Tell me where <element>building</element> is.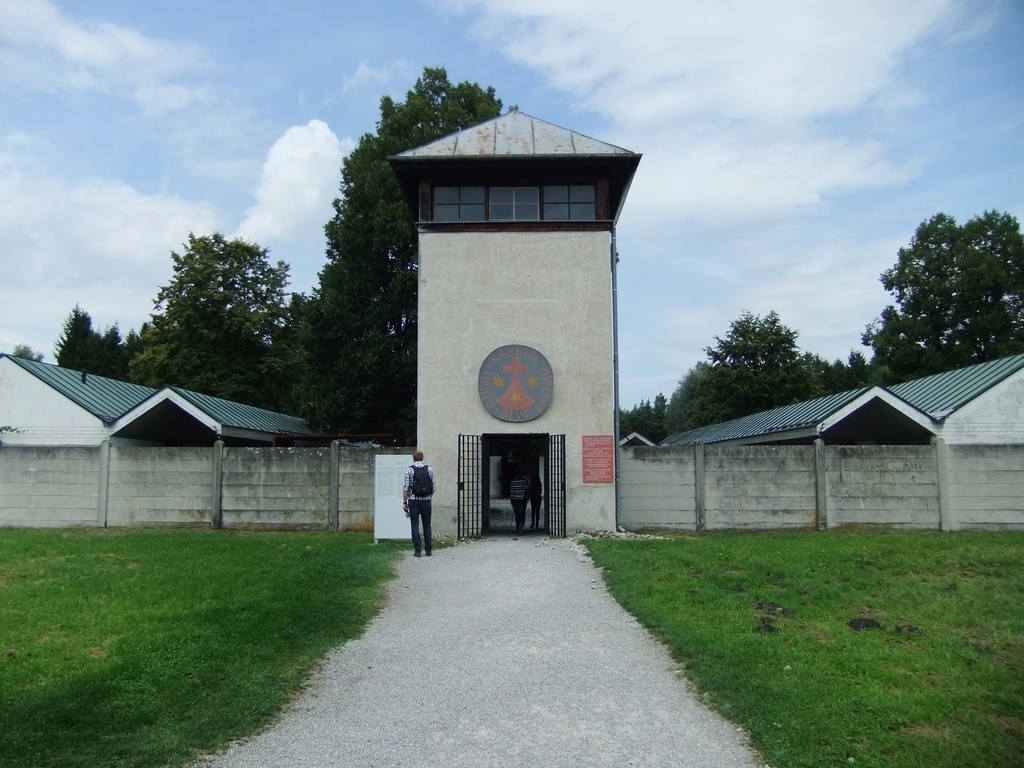
<element>building</element> is at [x1=387, y1=101, x2=639, y2=547].
